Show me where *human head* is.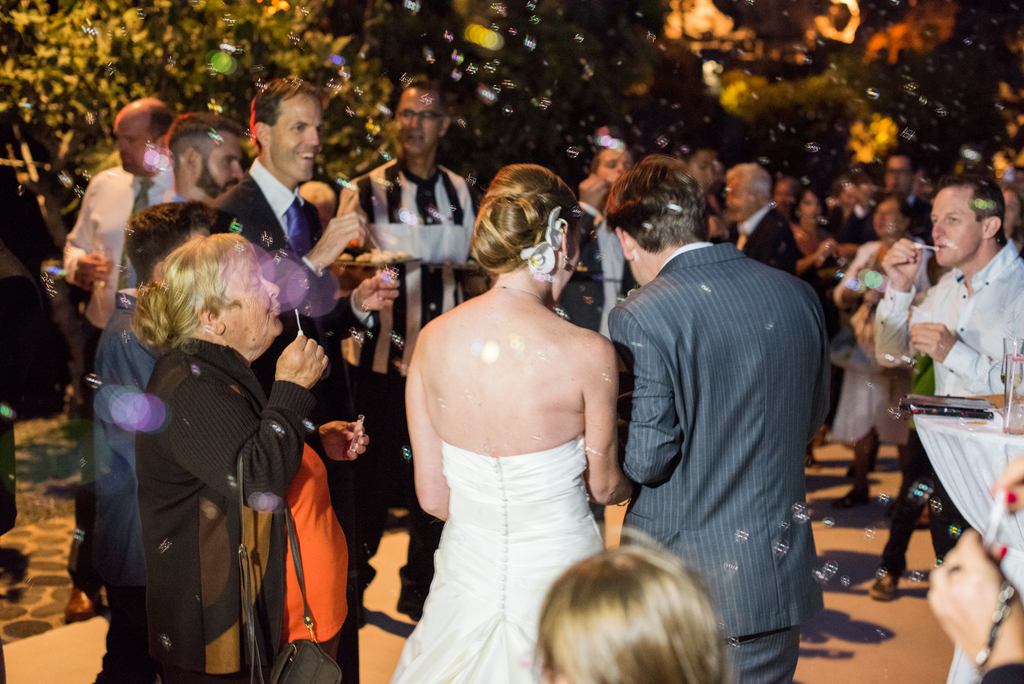
*human head* is at <bbox>159, 236, 285, 363</bbox>.
